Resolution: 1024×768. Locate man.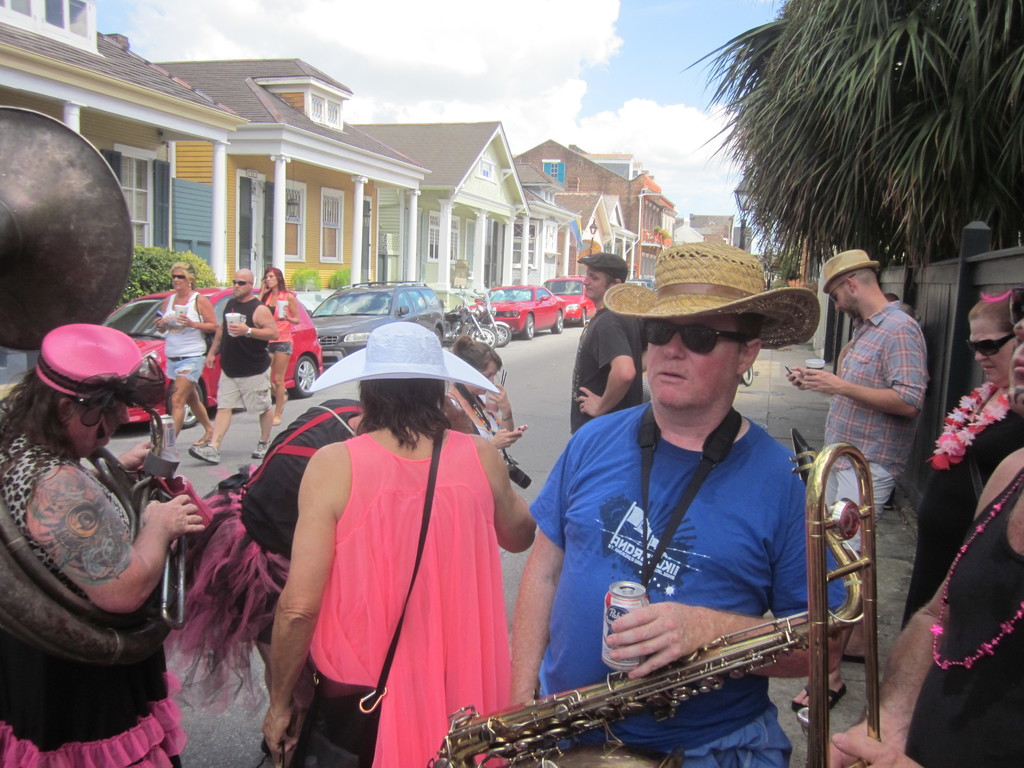
(x1=788, y1=250, x2=930, y2=717).
